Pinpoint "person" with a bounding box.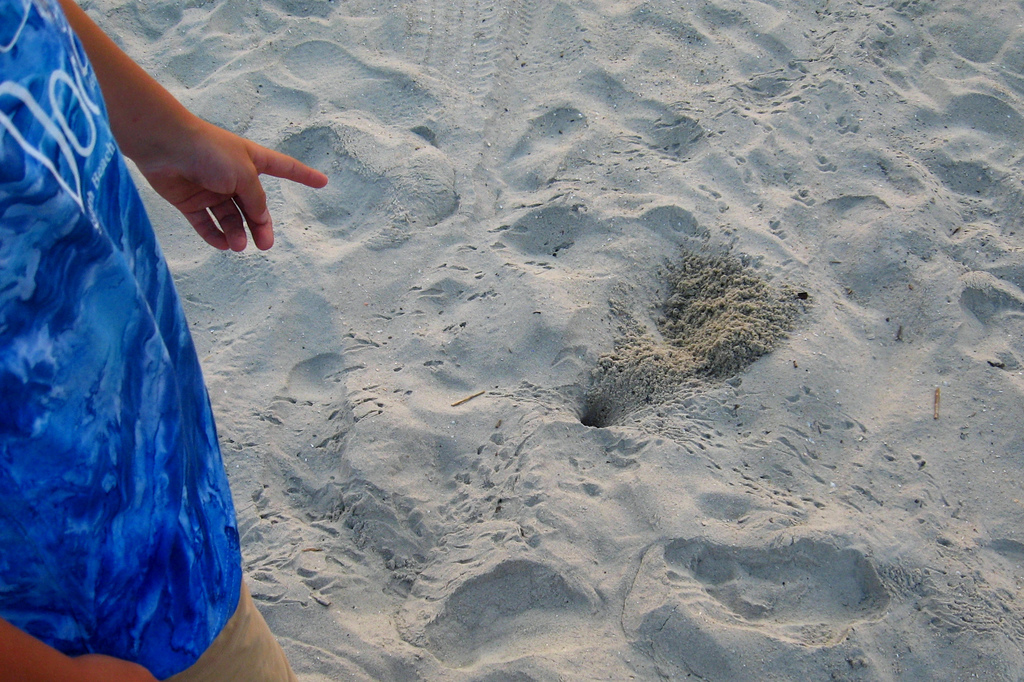
(0,0,328,681).
